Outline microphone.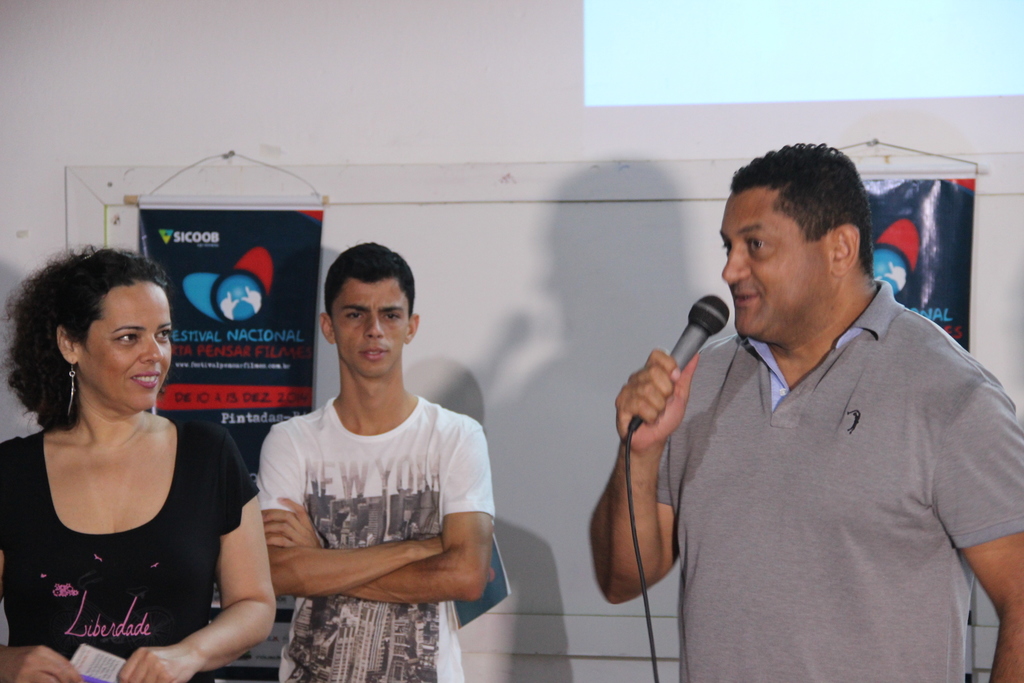
Outline: <box>616,302,753,445</box>.
